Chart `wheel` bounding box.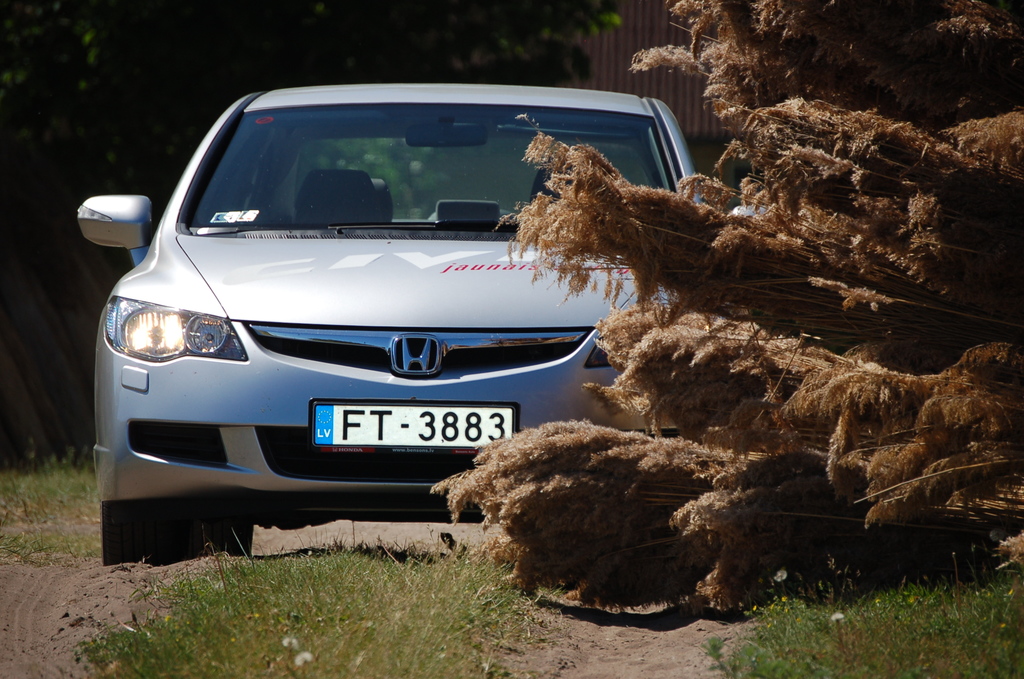
Charted: <bbox>95, 497, 214, 564</bbox>.
